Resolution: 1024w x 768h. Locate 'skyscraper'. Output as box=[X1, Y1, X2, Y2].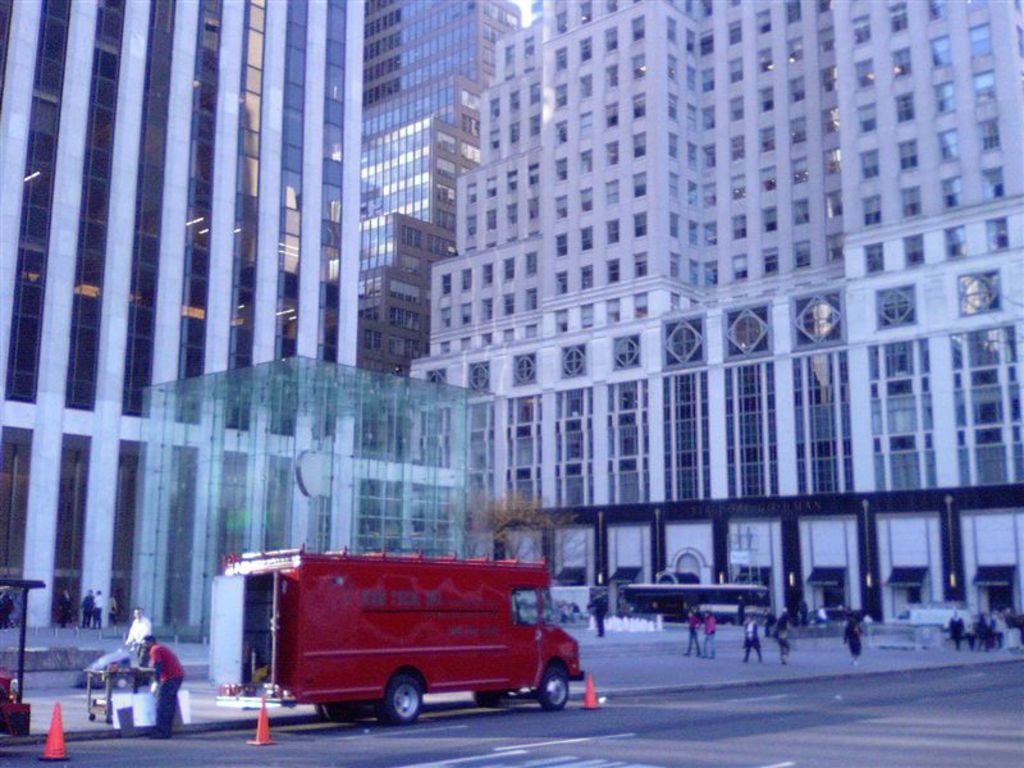
box=[0, 0, 367, 627].
